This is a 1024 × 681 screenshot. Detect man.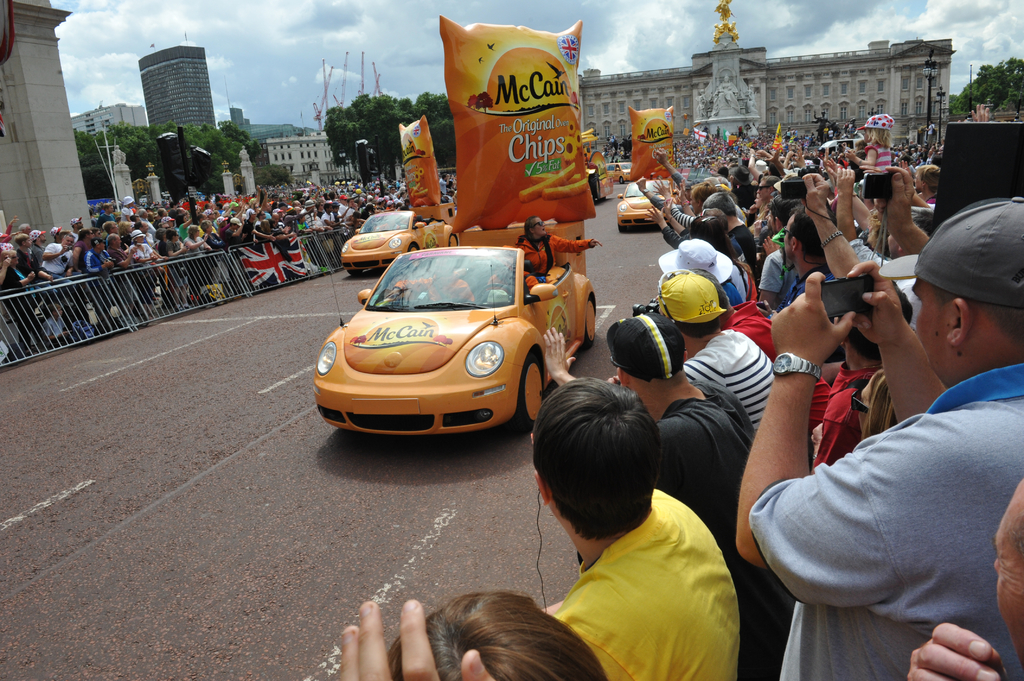
pyautogui.locateOnScreen(756, 173, 781, 221).
